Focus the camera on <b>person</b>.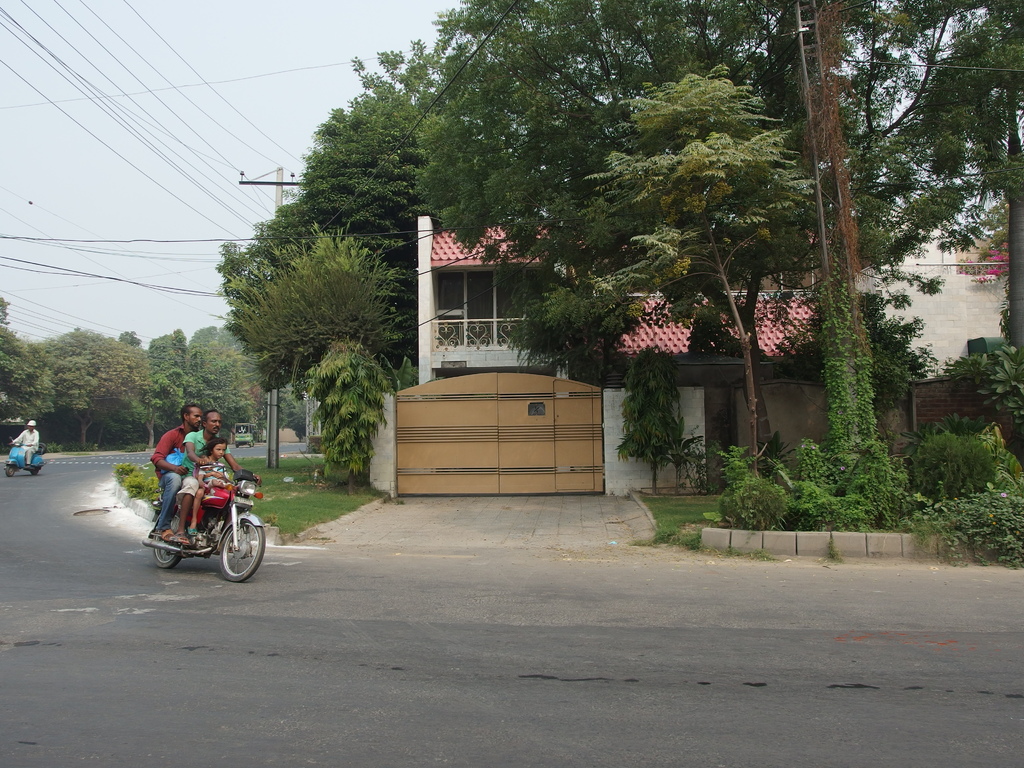
Focus region: 186 436 234 536.
